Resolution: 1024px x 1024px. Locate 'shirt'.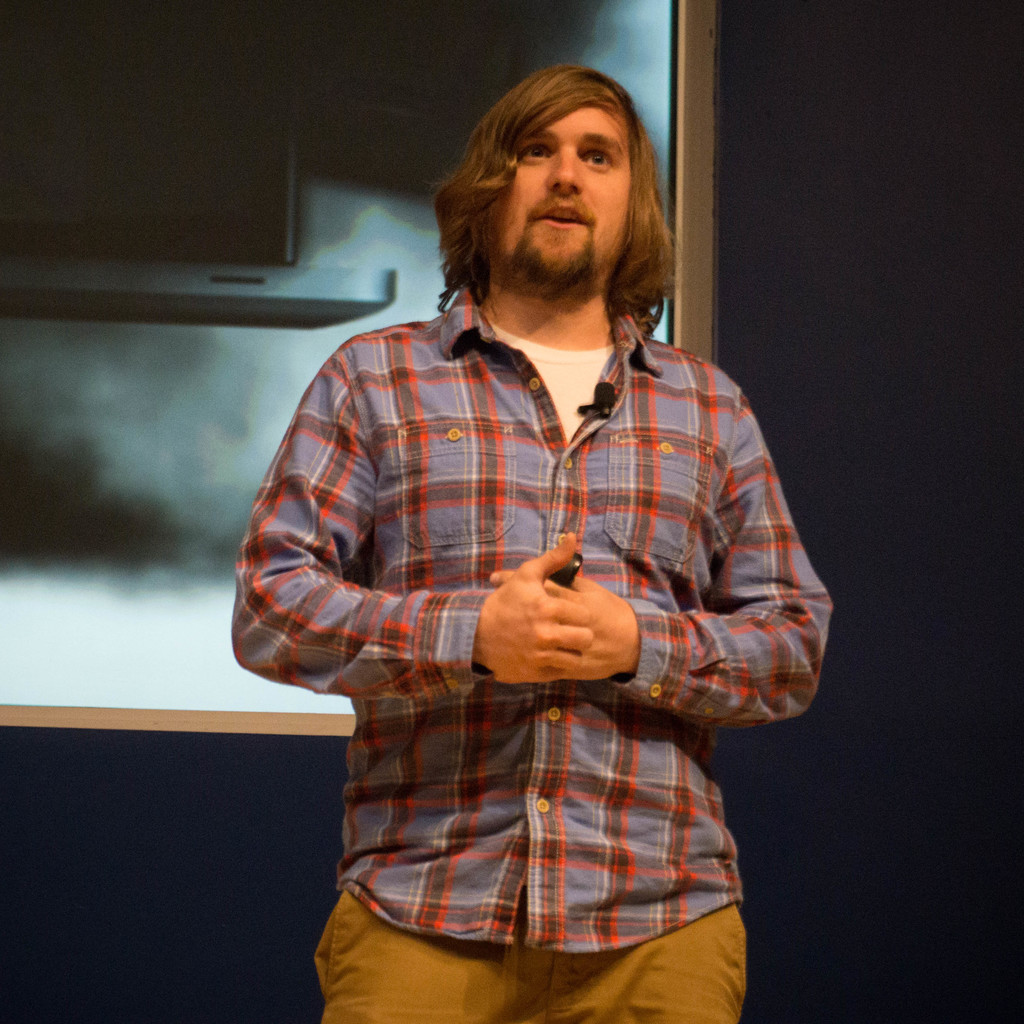
bbox(257, 226, 821, 911).
